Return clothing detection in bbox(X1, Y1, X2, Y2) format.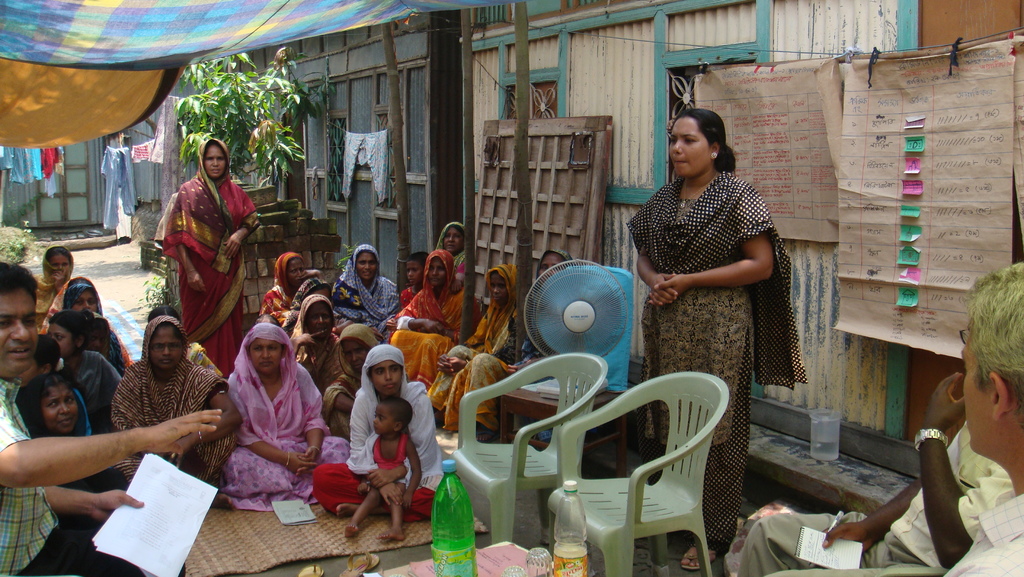
bbox(343, 129, 390, 203).
